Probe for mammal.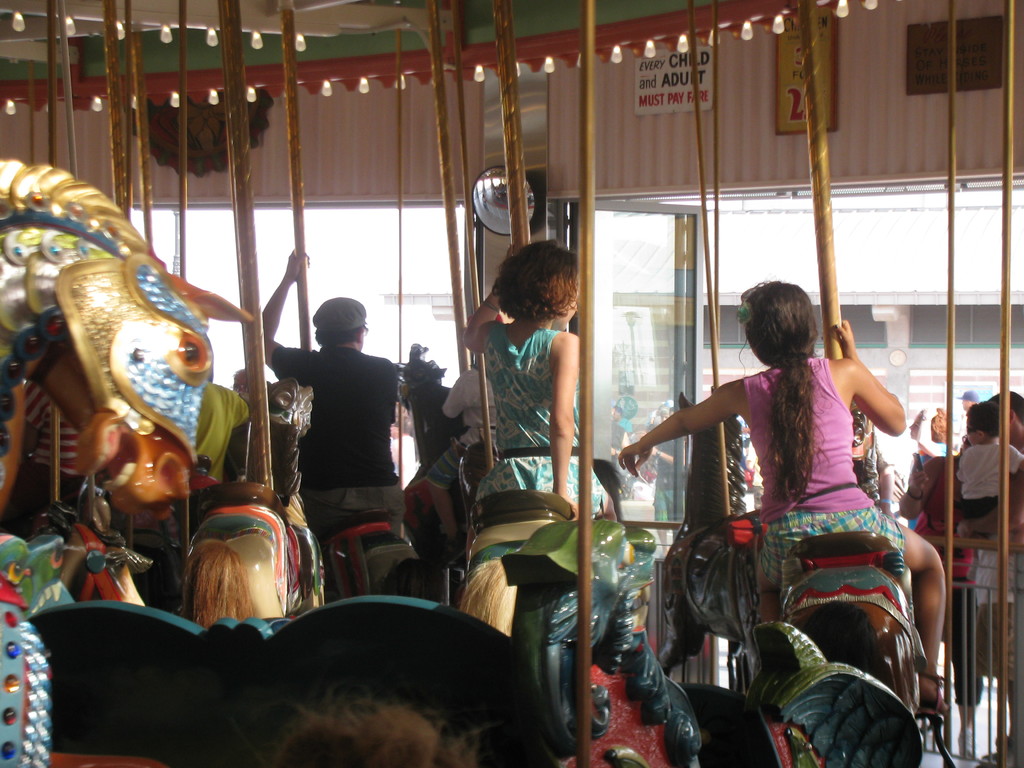
Probe result: (611,282,948,716).
